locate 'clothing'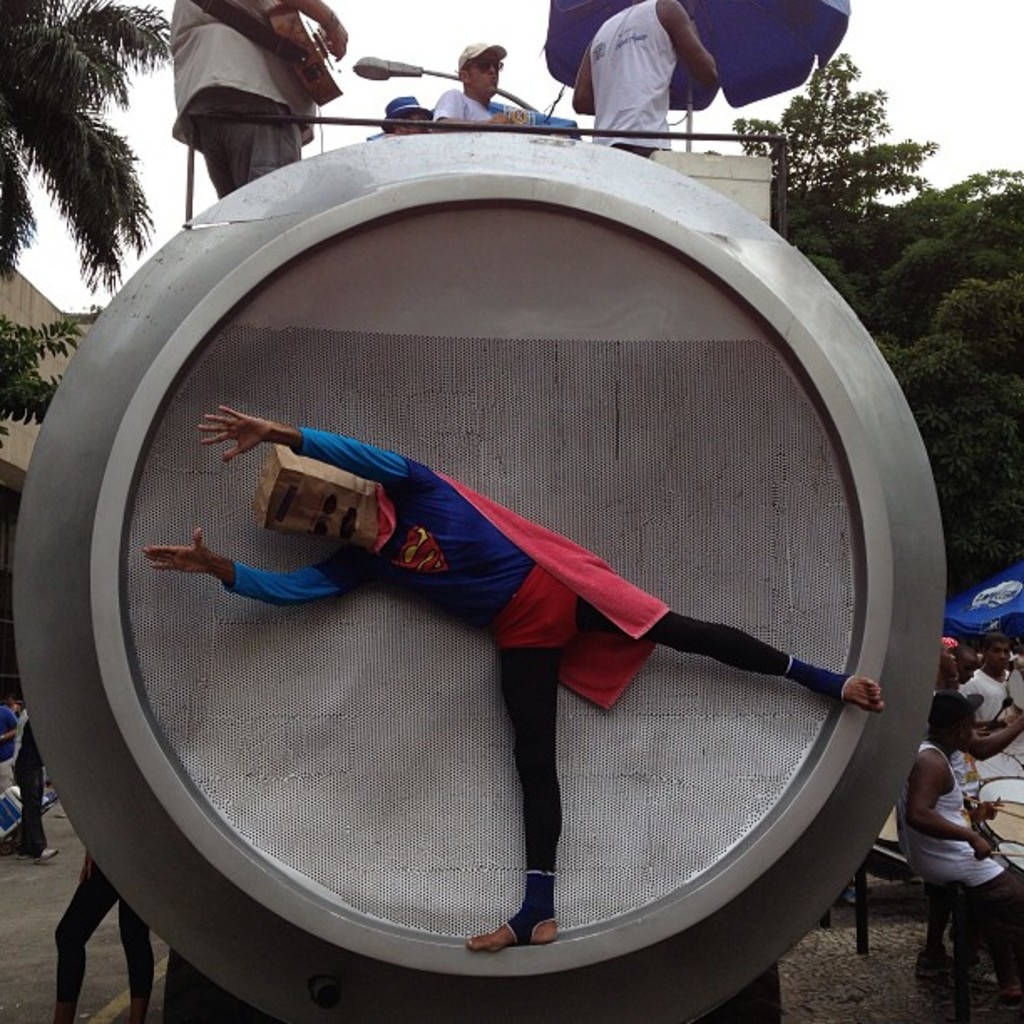
171/0/315/201
